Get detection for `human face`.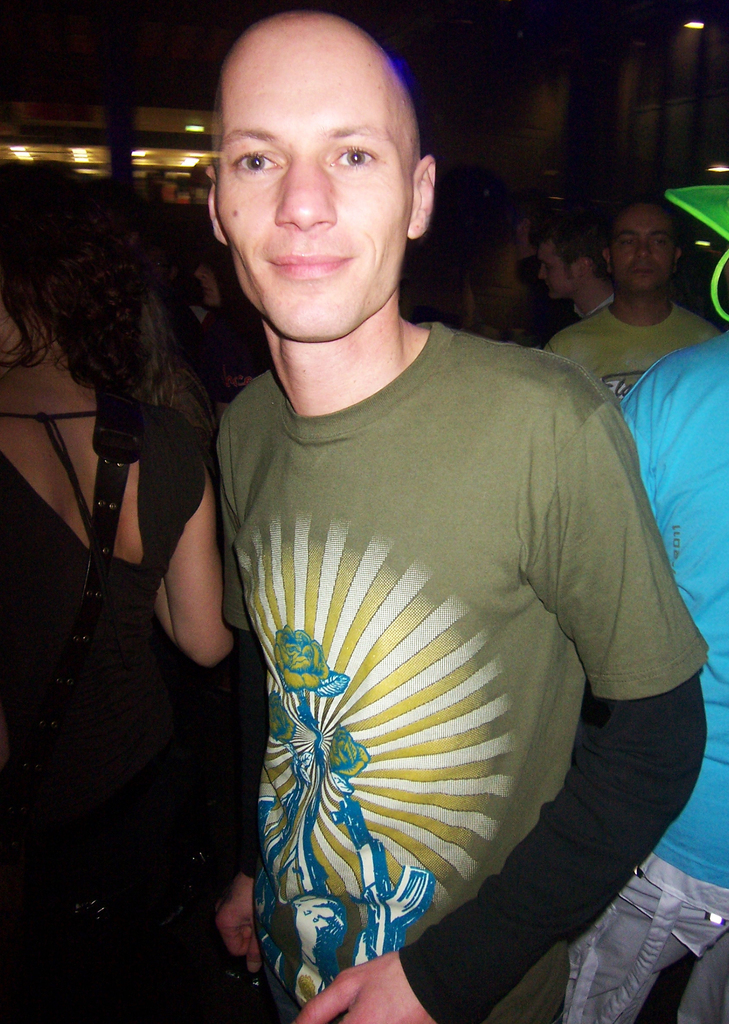
Detection: box(613, 205, 676, 288).
